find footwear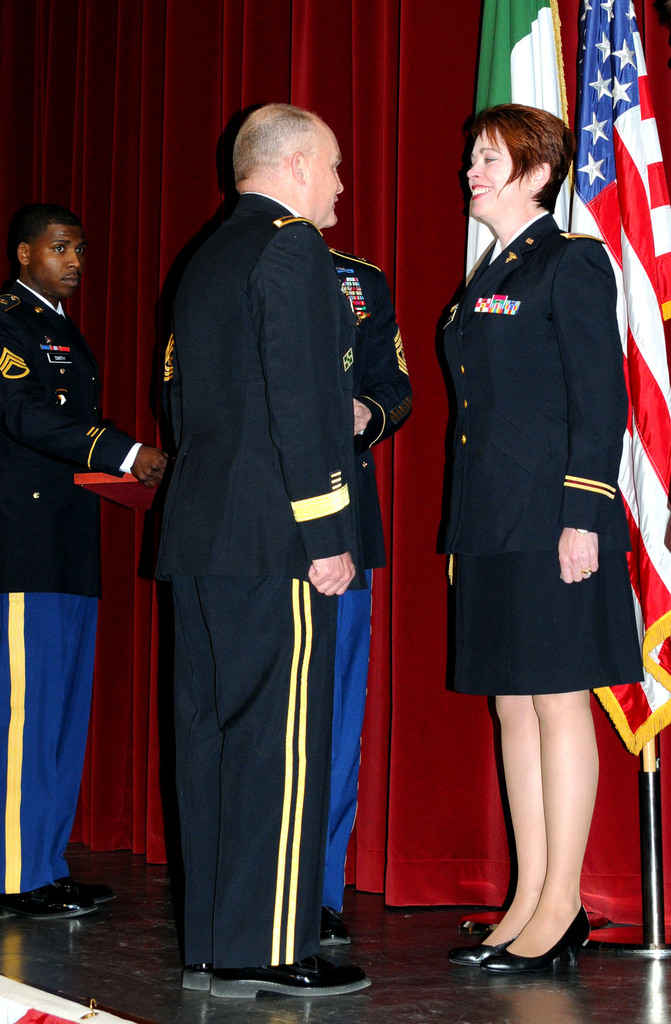
locate(481, 903, 593, 968)
